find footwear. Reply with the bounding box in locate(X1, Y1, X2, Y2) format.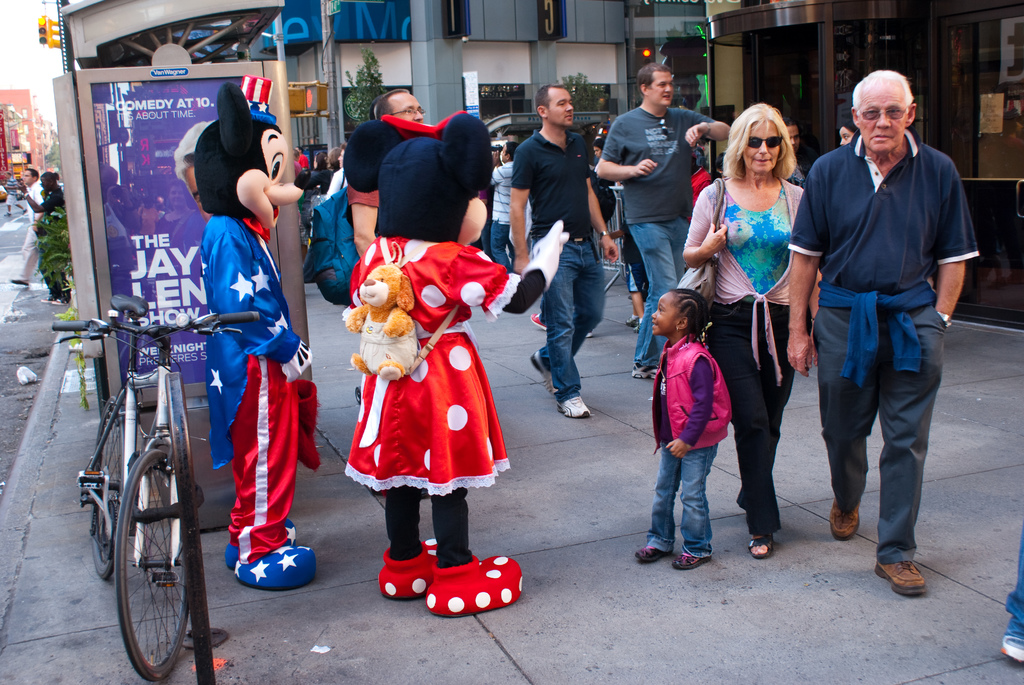
locate(45, 295, 57, 304).
